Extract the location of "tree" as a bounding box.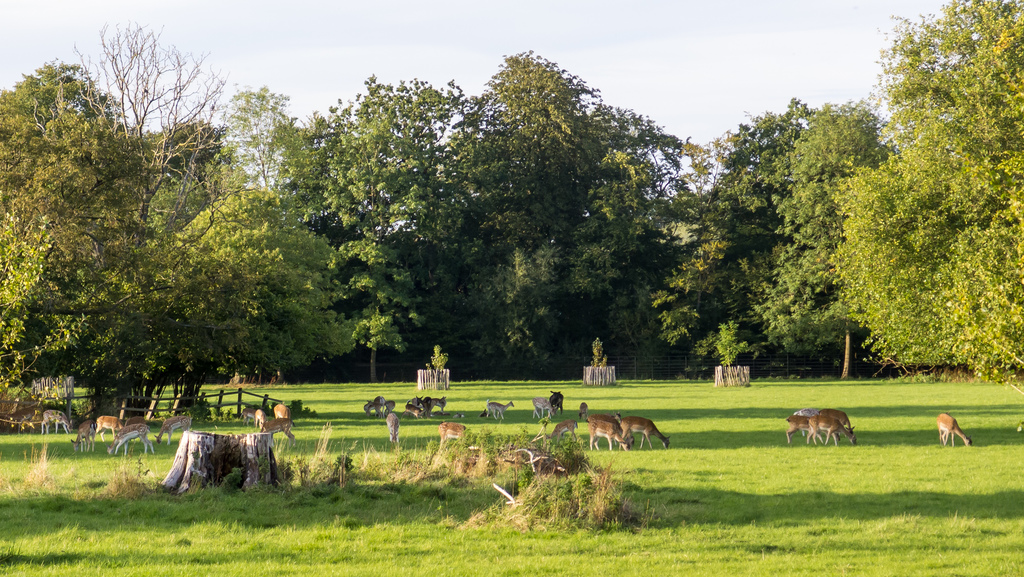
(0, 57, 136, 125).
